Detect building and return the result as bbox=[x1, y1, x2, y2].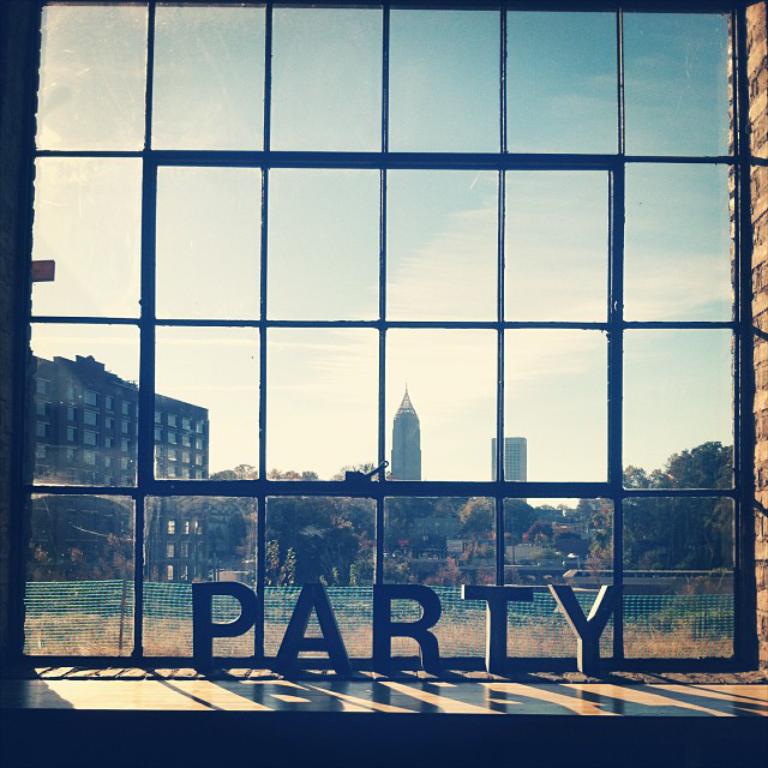
bbox=[30, 349, 221, 588].
